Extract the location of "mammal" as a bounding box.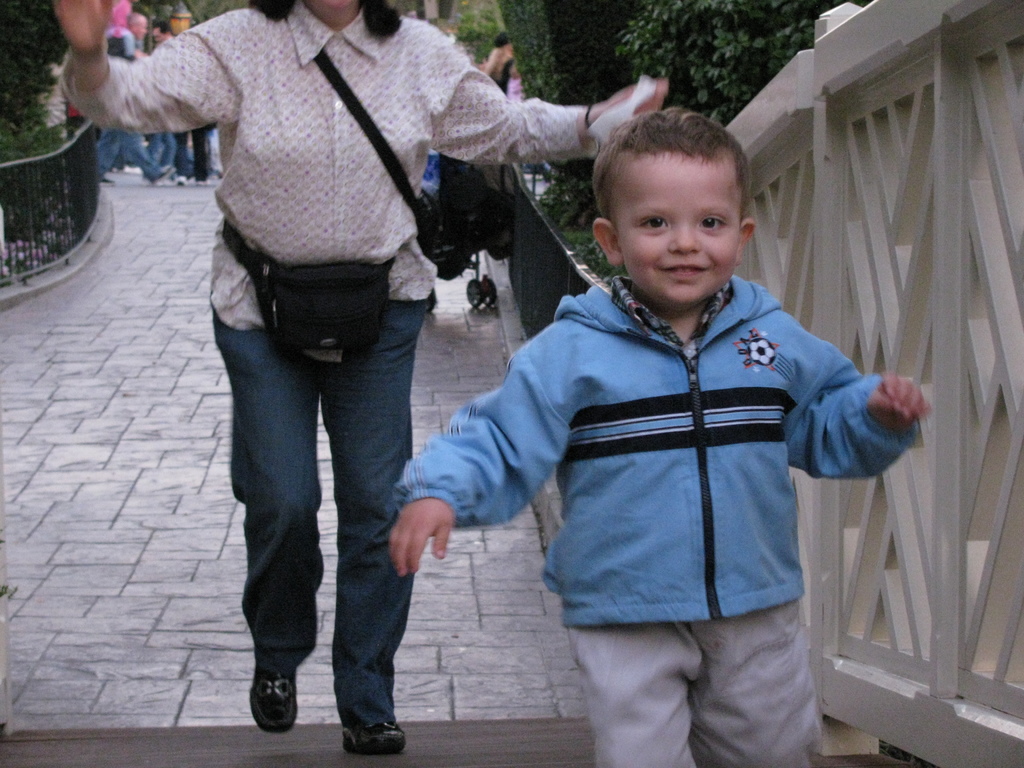
(left=483, top=31, right=513, bottom=86).
